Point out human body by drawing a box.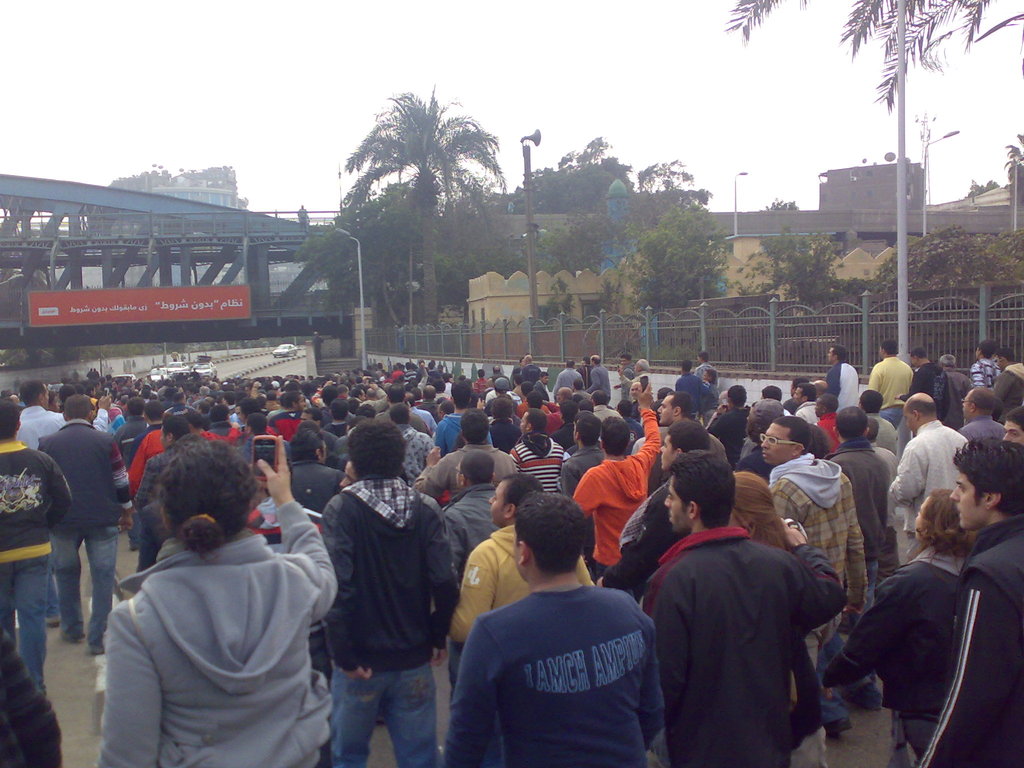
445, 584, 673, 767.
